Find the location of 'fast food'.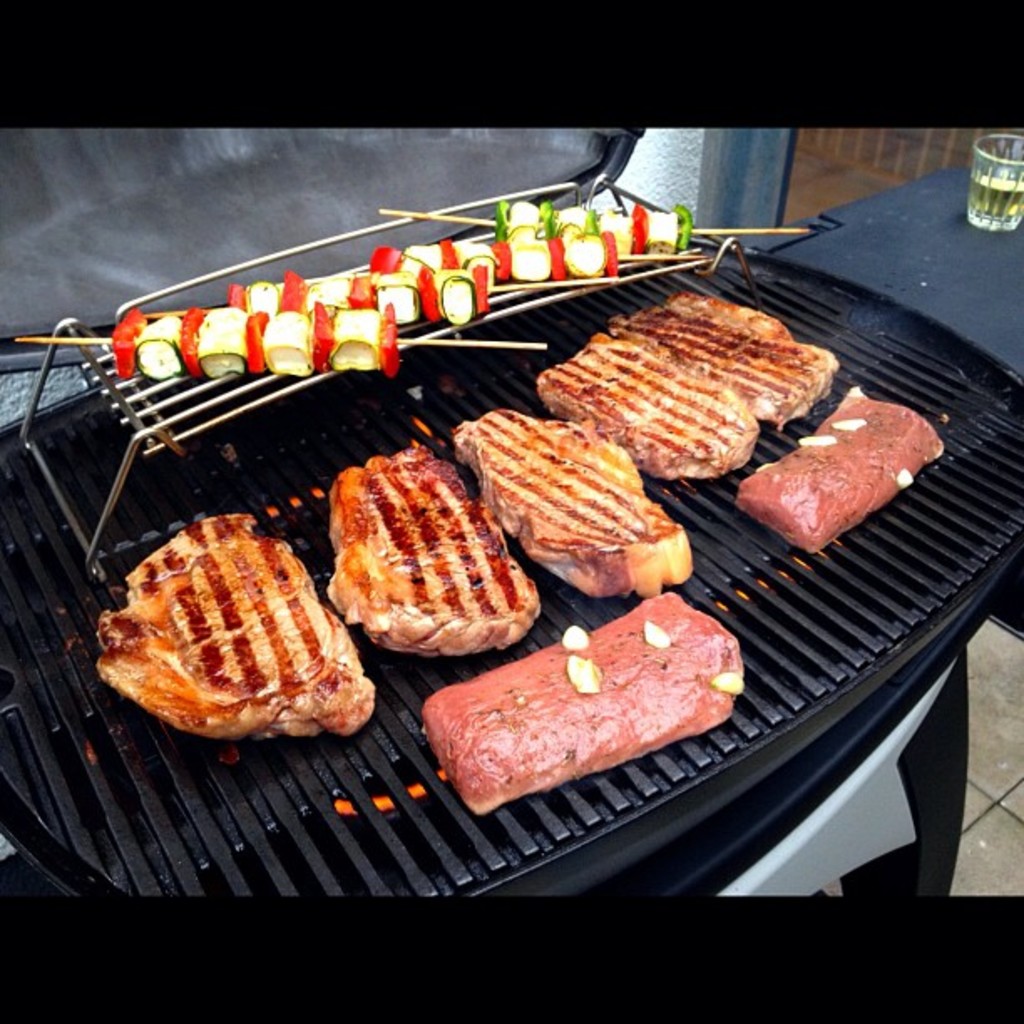
Location: 226 286 253 310.
